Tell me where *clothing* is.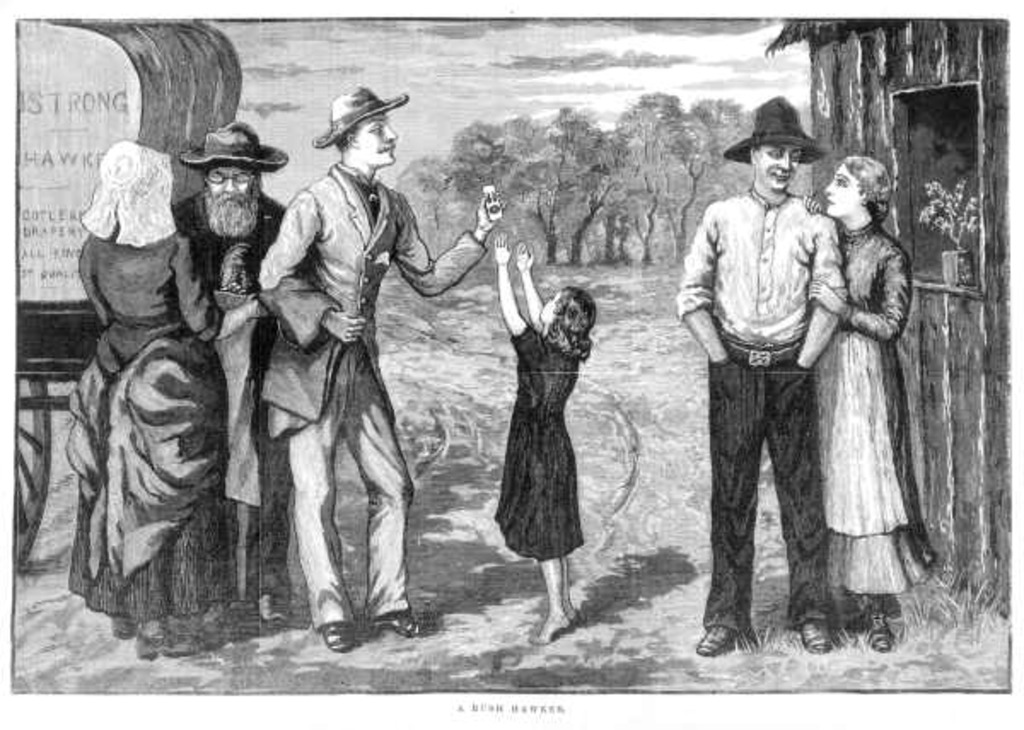
*clothing* is at box=[710, 119, 882, 641].
